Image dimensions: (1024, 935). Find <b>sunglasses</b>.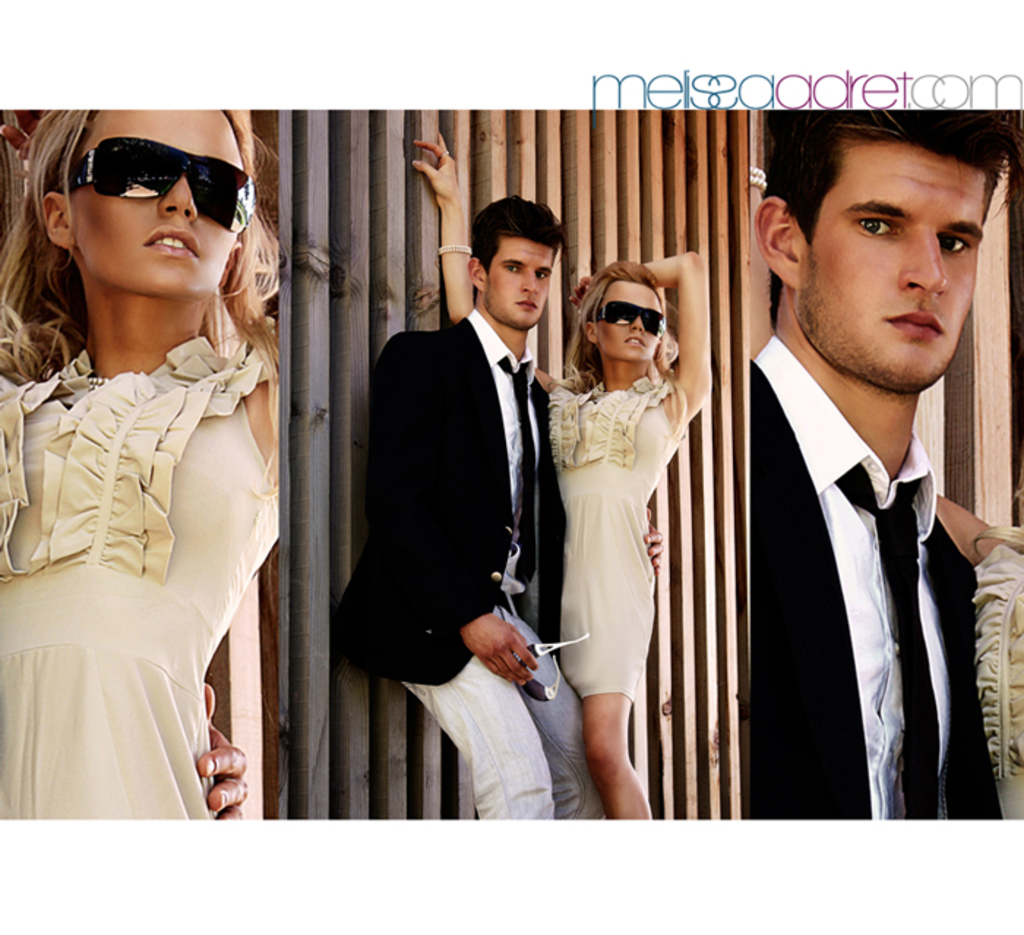
rect(61, 136, 255, 234).
